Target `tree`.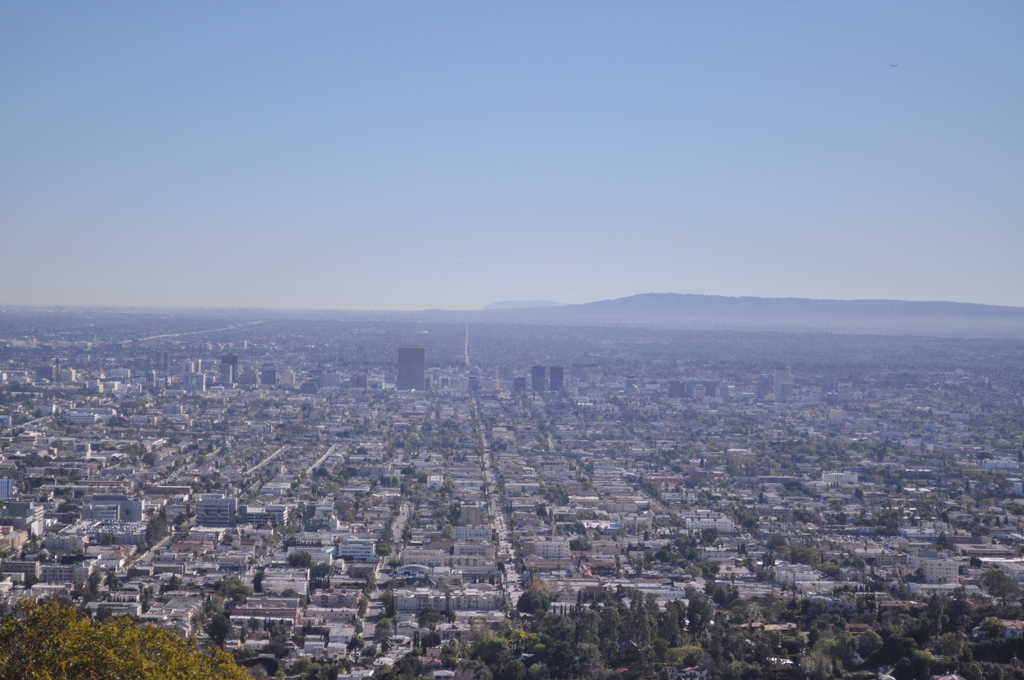
Target region: BBox(205, 609, 228, 649).
